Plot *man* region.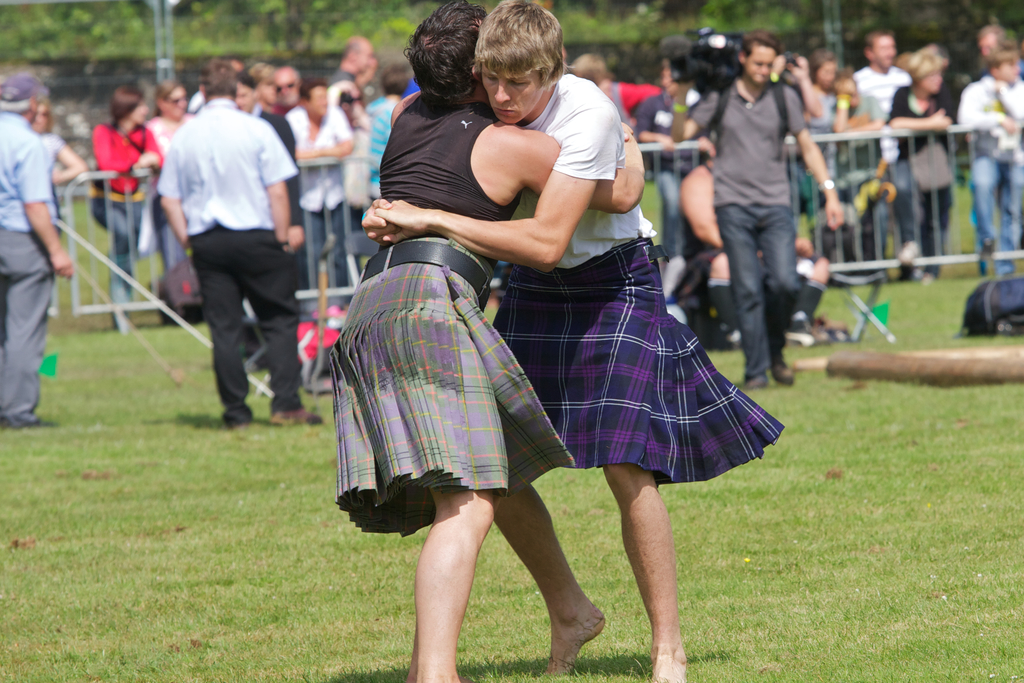
Plotted at {"x1": 284, "y1": 76, "x2": 352, "y2": 303}.
